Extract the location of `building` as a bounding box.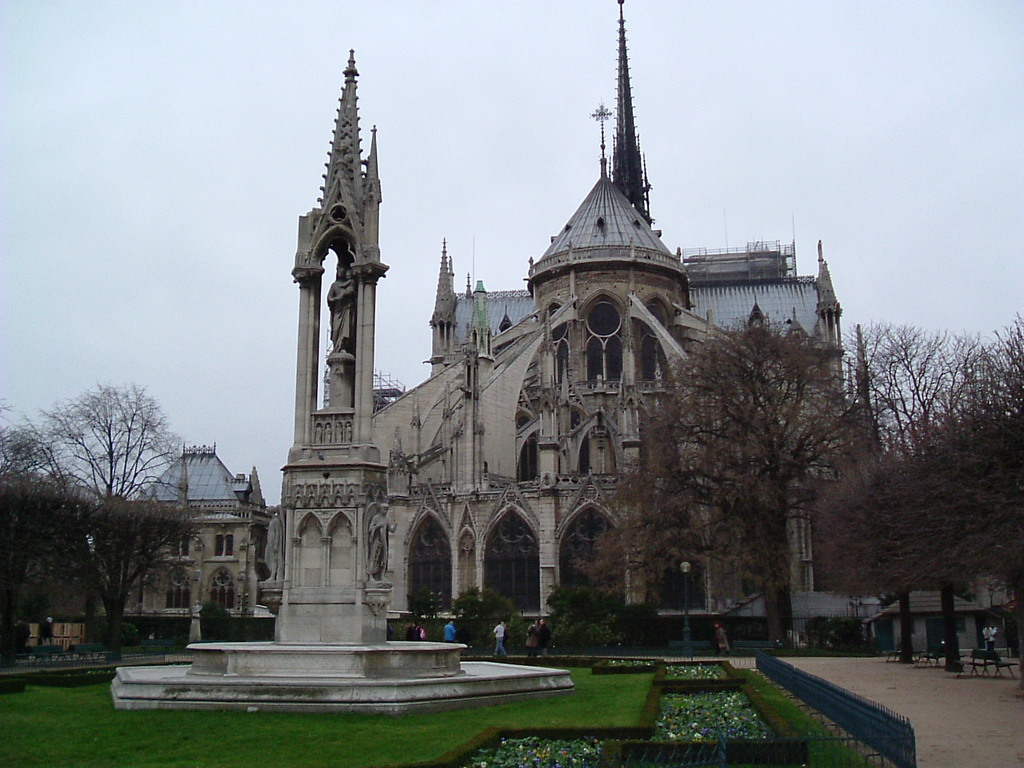
Rect(866, 570, 1018, 658).
